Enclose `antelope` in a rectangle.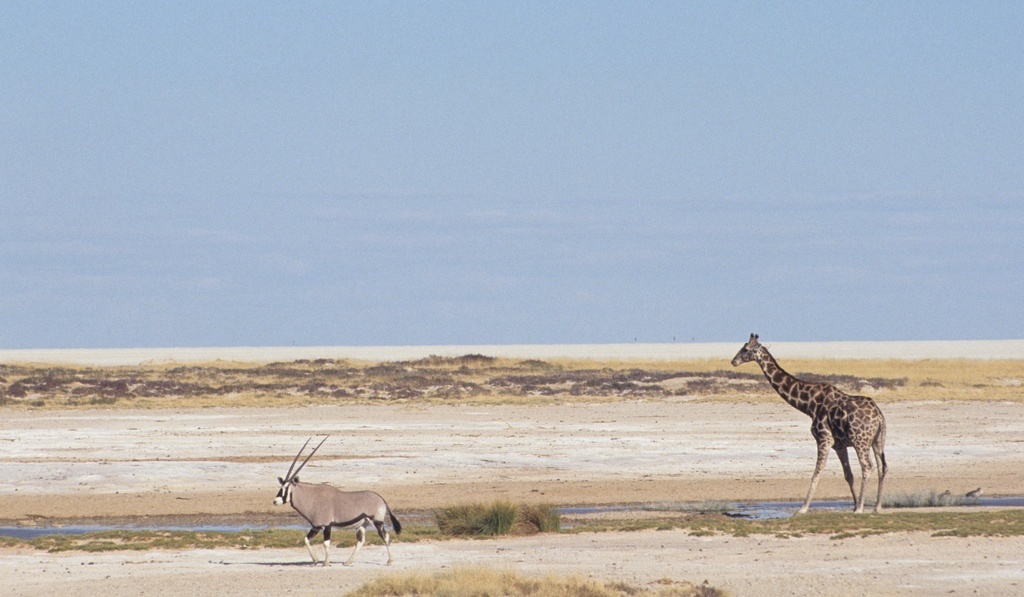
275 433 402 561.
